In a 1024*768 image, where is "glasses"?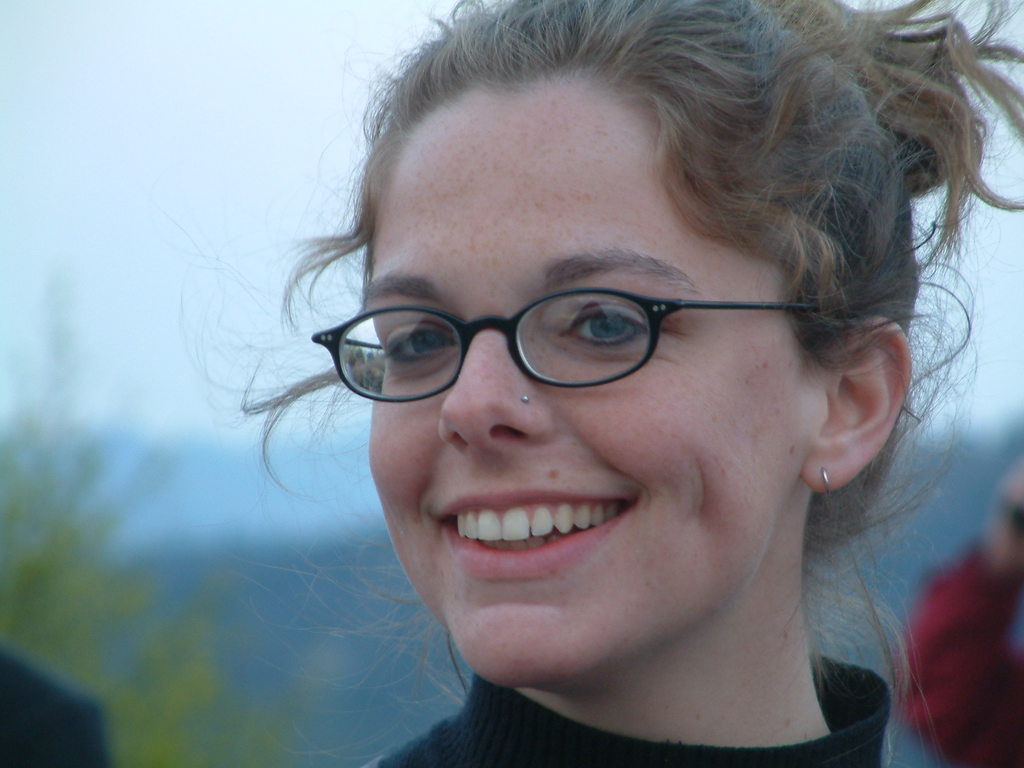
316:288:899:406.
